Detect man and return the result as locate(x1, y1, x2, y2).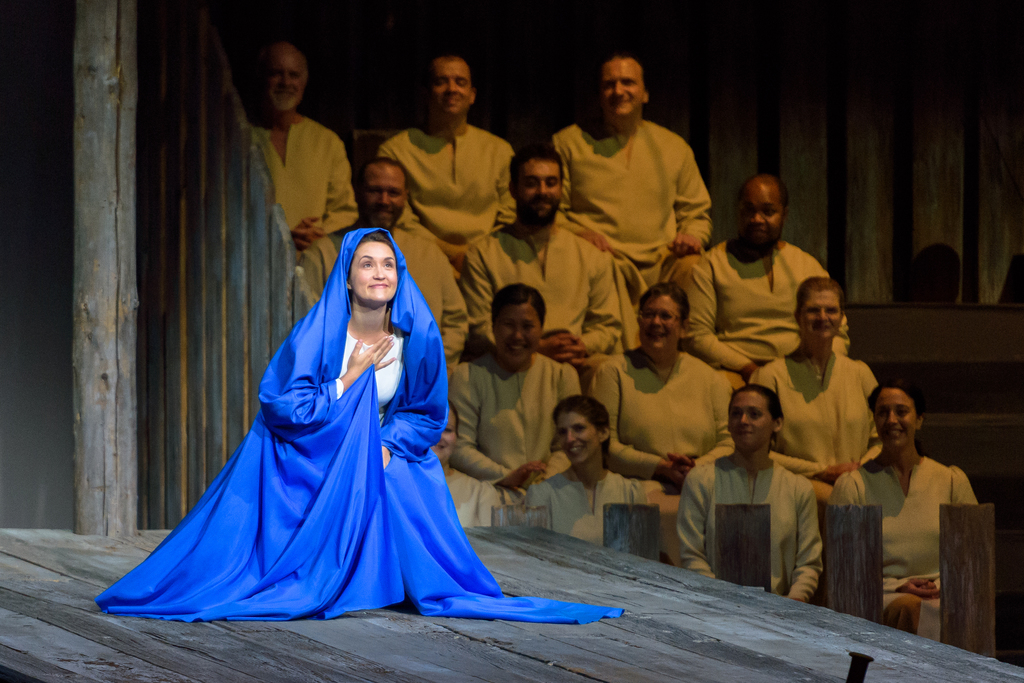
locate(546, 54, 712, 312).
